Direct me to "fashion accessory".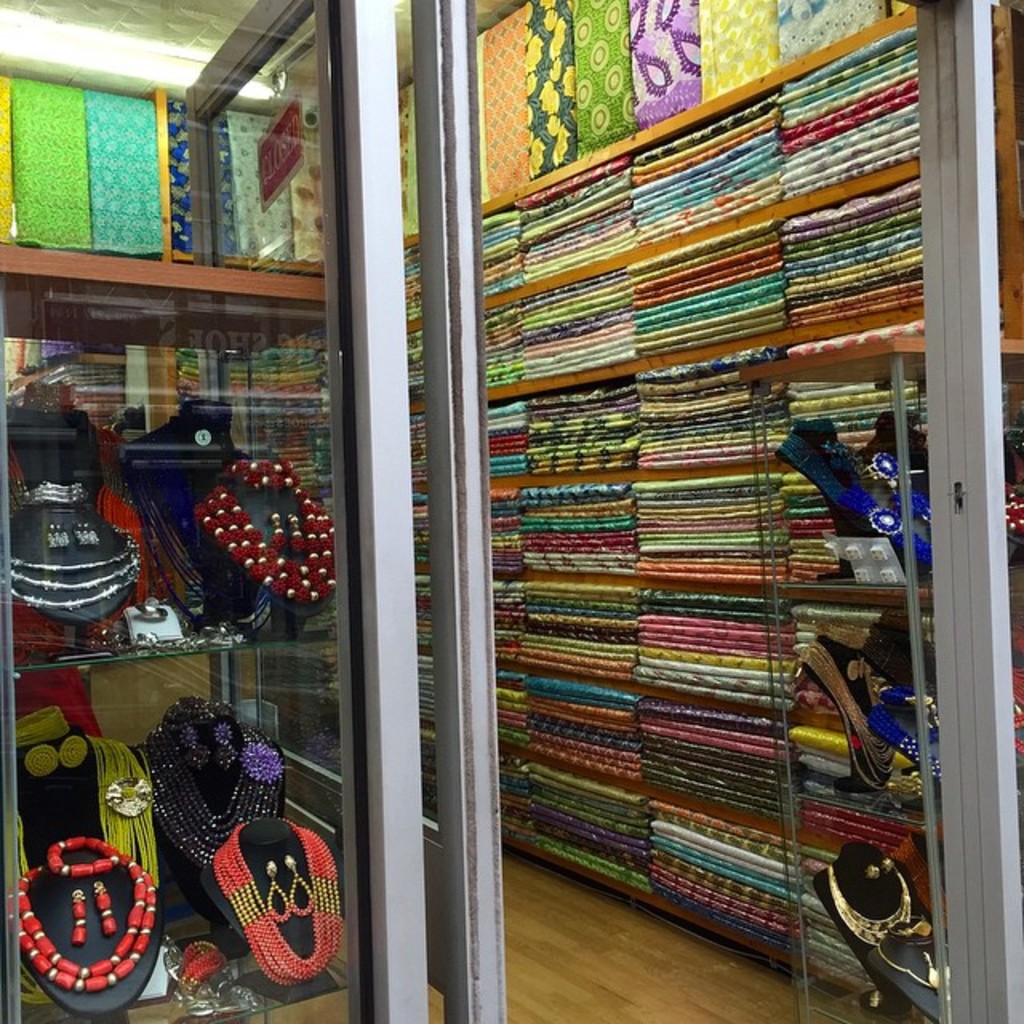
Direction: (left=19, top=738, right=56, bottom=779).
